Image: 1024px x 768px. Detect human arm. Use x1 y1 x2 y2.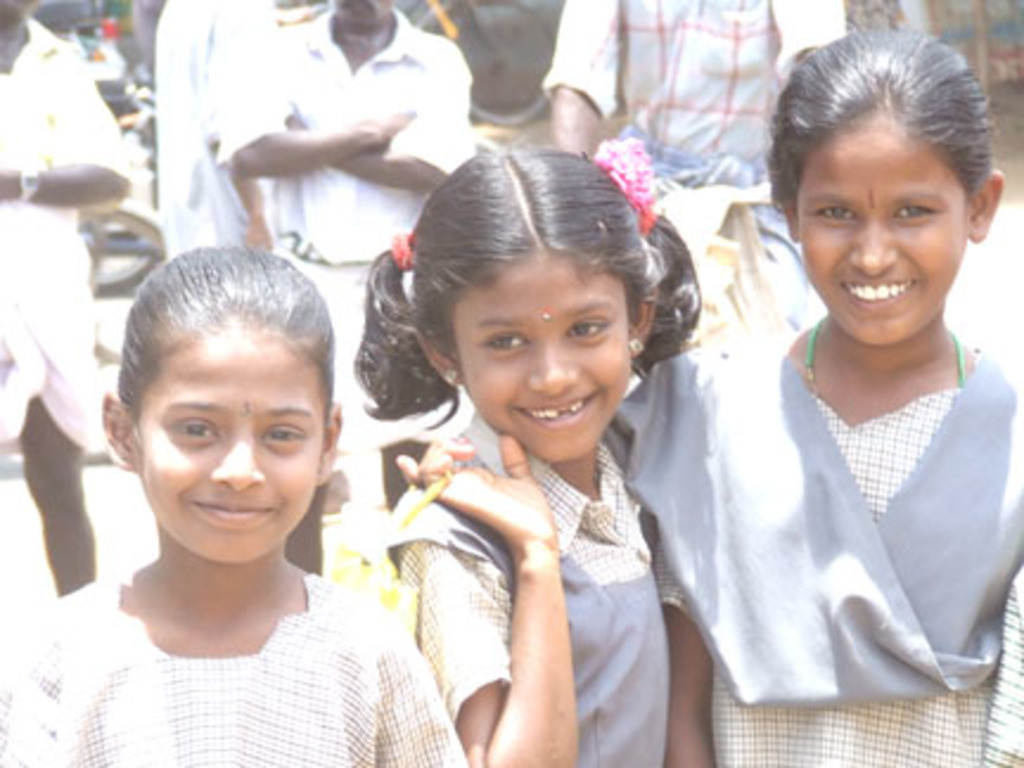
228 19 427 173.
